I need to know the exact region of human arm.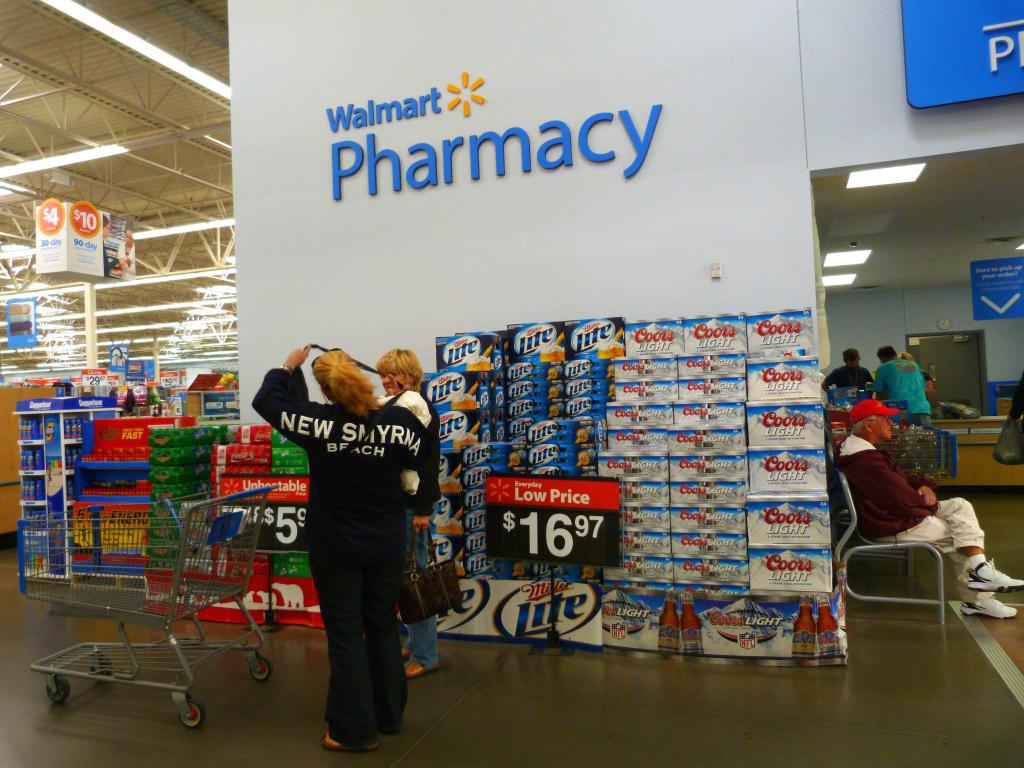
Region: (862, 368, 876, 399).
